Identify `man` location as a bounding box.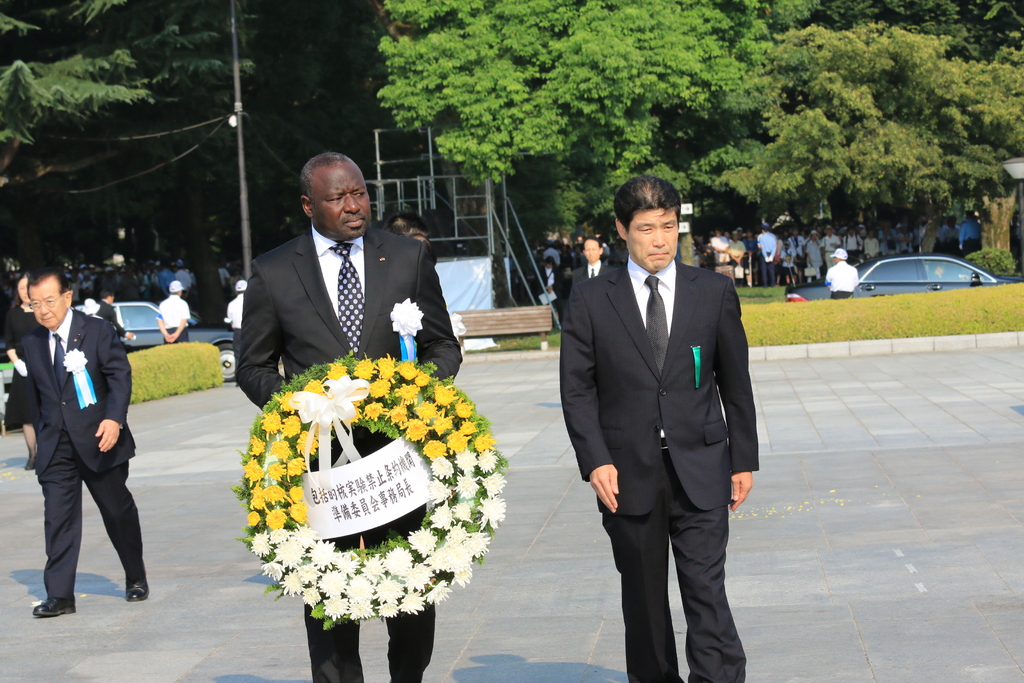
157,278,196,345.
